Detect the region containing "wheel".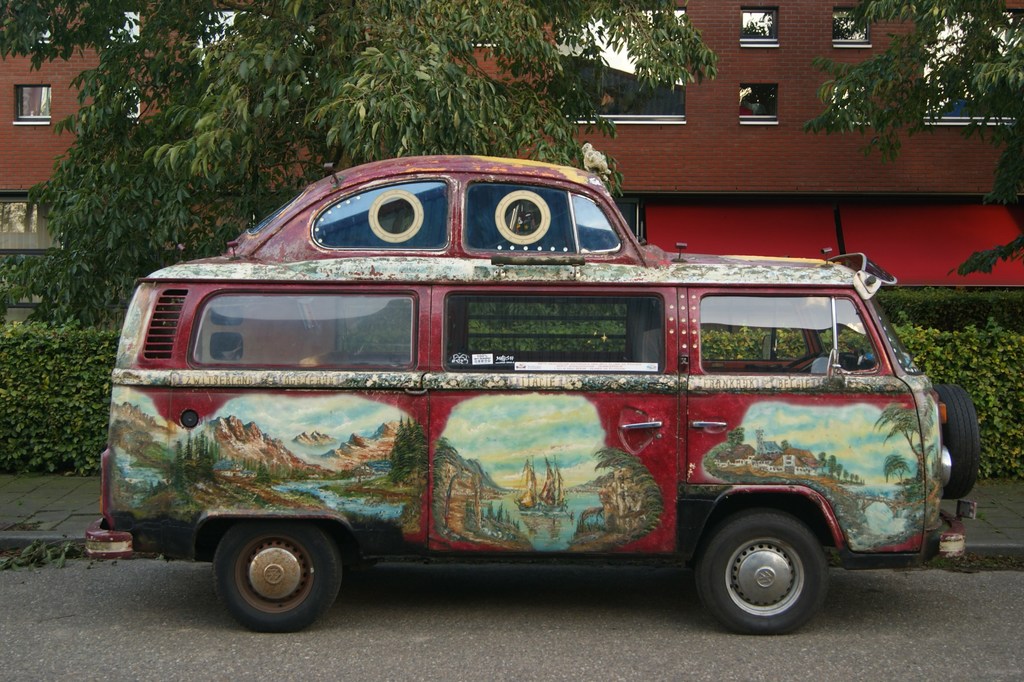
select_region(781, 354, 830, 371).
